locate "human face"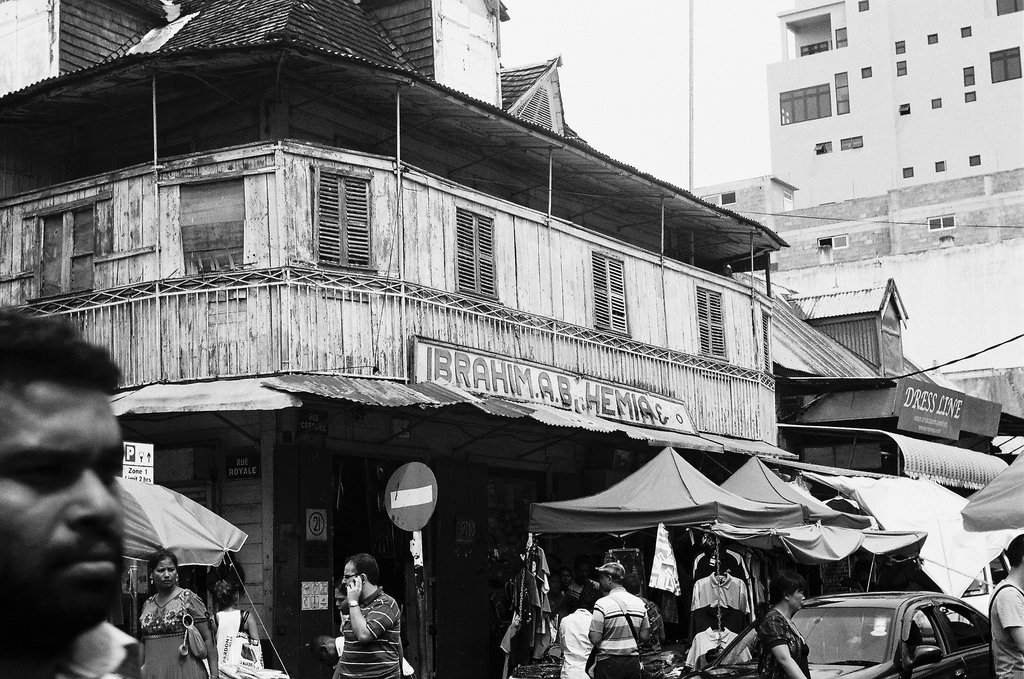
x1=334 y1=591 x2=346 y2=612
